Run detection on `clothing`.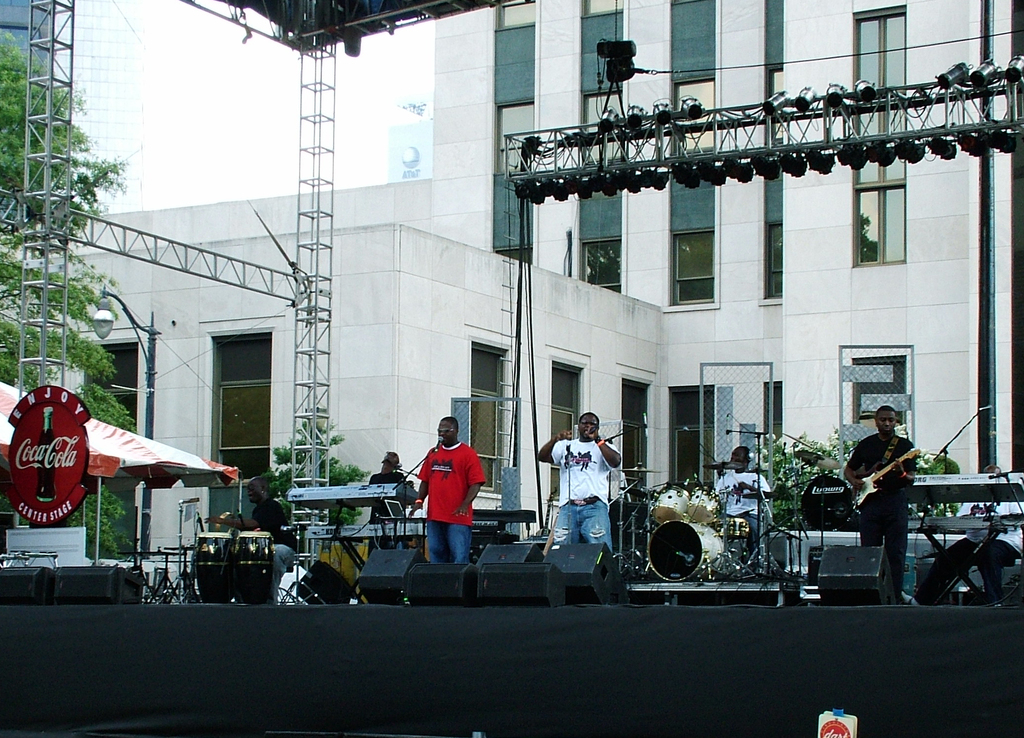
Result: locate(369, 470, 406, 558).
